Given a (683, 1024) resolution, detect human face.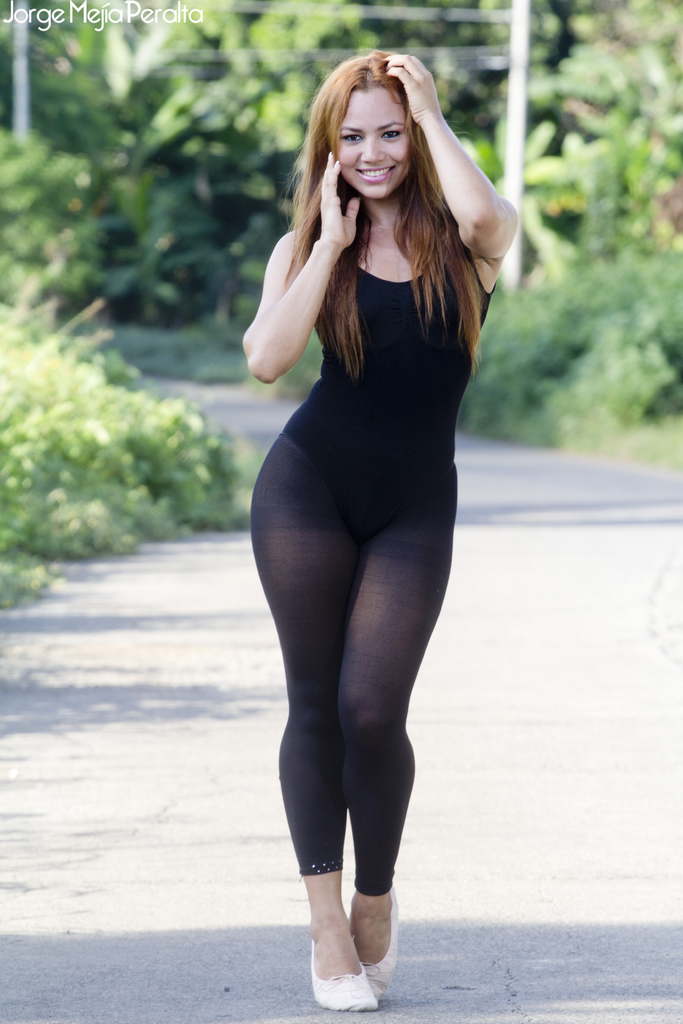
<region>336, 86, 407, 204</region>.
